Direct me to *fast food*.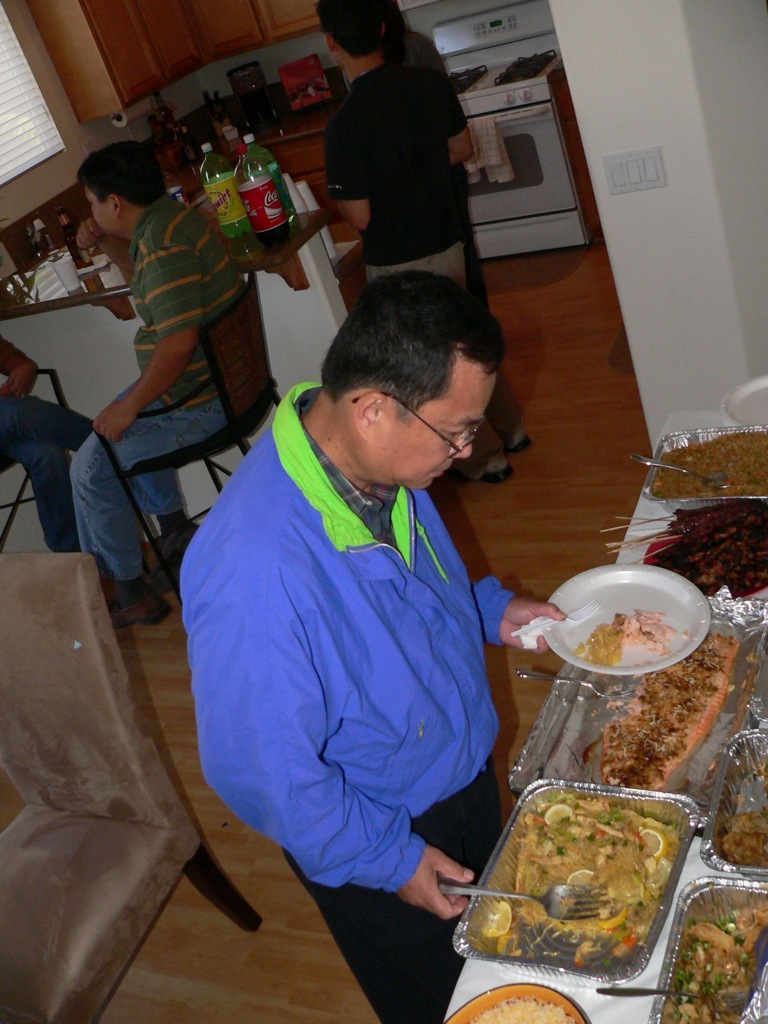
Direction: bbox(645, 508, 767, 604).
